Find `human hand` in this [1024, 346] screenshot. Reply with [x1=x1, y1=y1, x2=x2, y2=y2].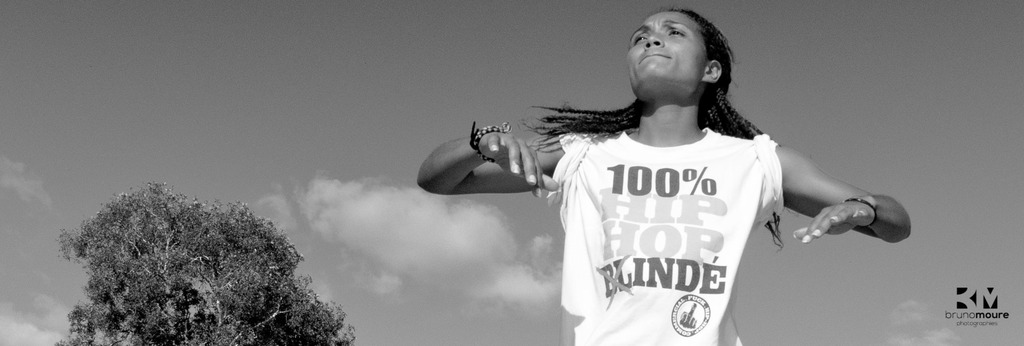
[x1=451, y1=120, x2=550, y2=193].
